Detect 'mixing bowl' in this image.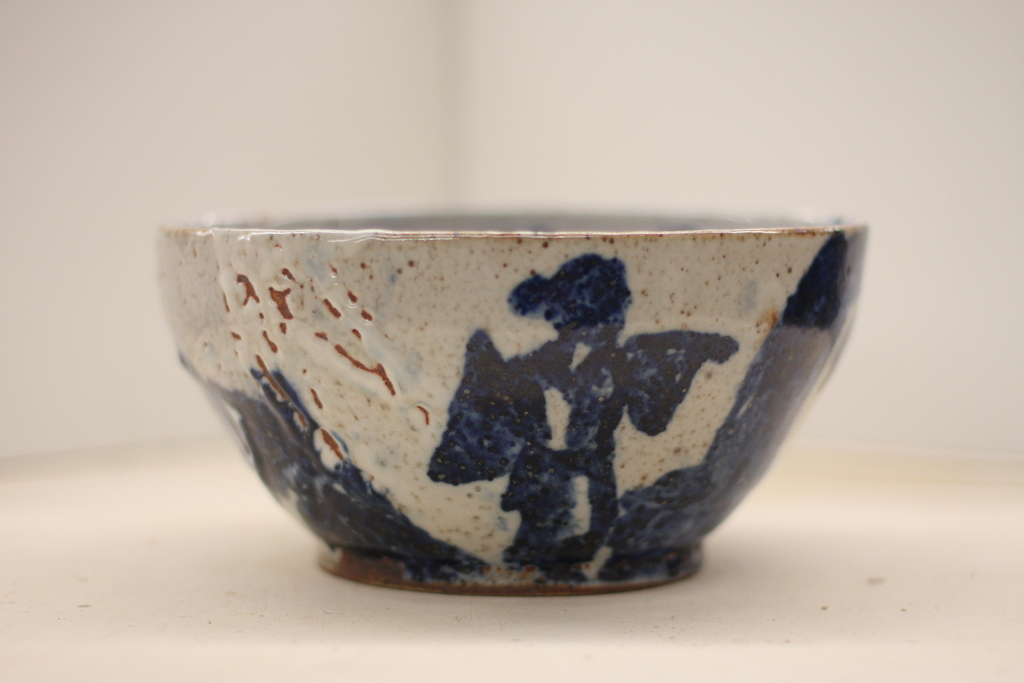
Detection: <region>152, 211, 867, 596</region>.
